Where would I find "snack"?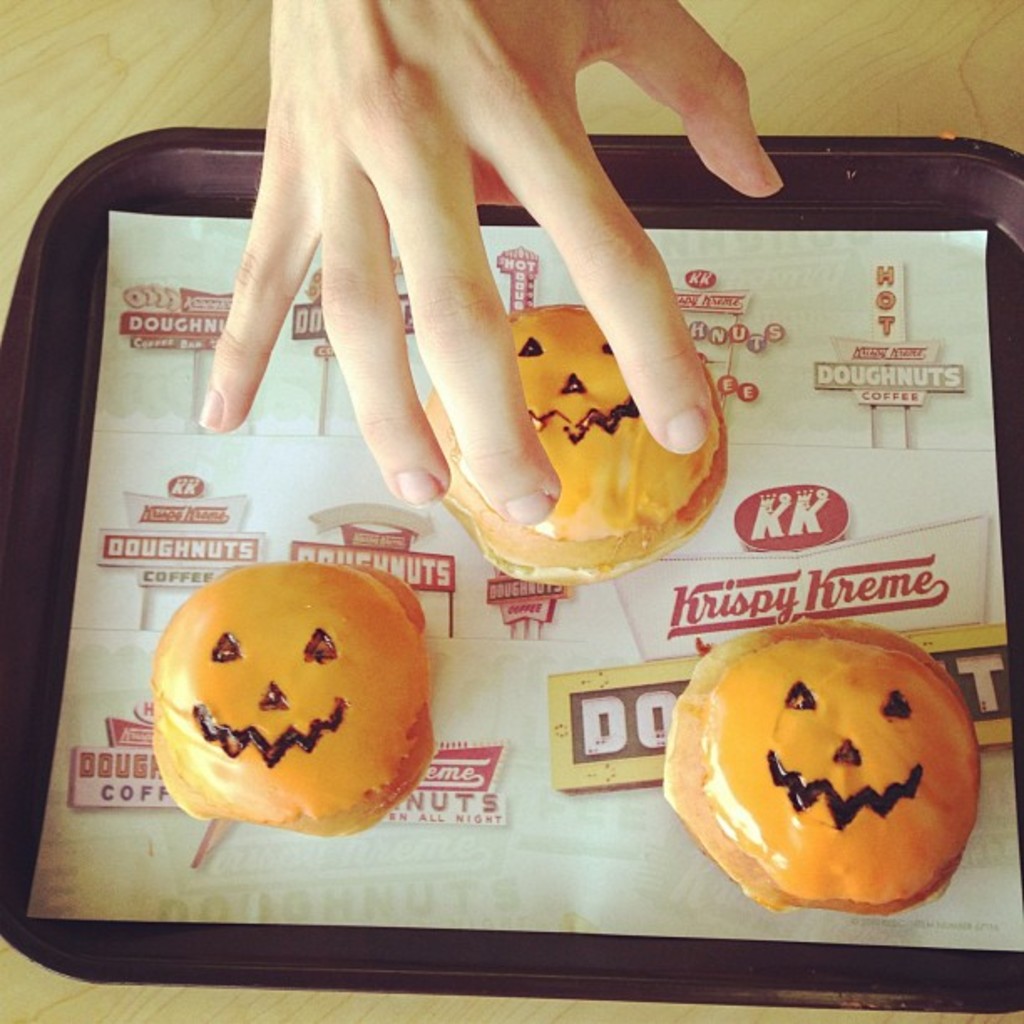
At detection(151, 566, 435, 835).
